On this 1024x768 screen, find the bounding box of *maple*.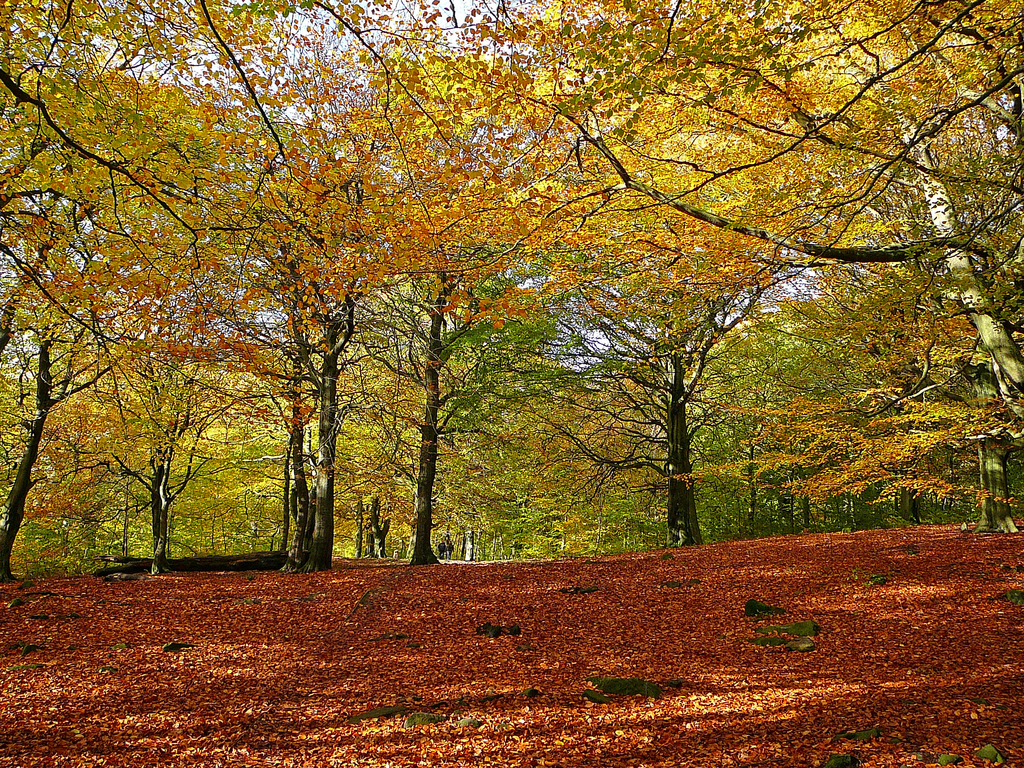
Bounding box: {"x1": 634, "y1": 379, "x2": 725, "y2": 586}.
